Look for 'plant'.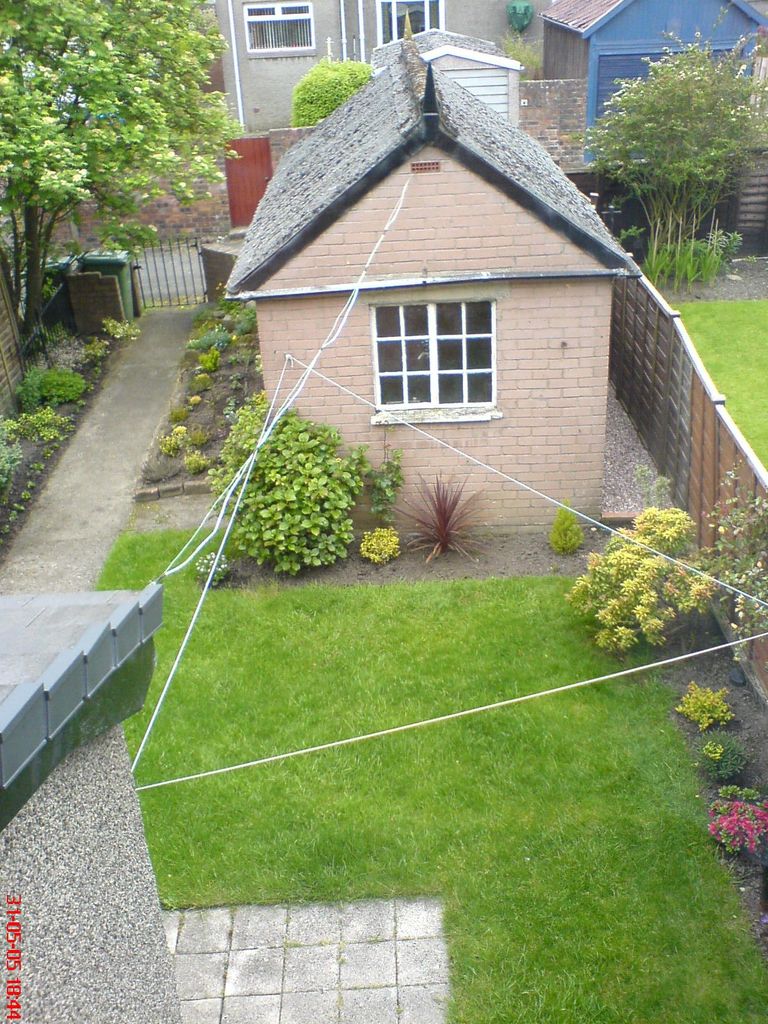
Found: {"x1": 181, "y1": 445, "x2": 216, "y2": 477}.
